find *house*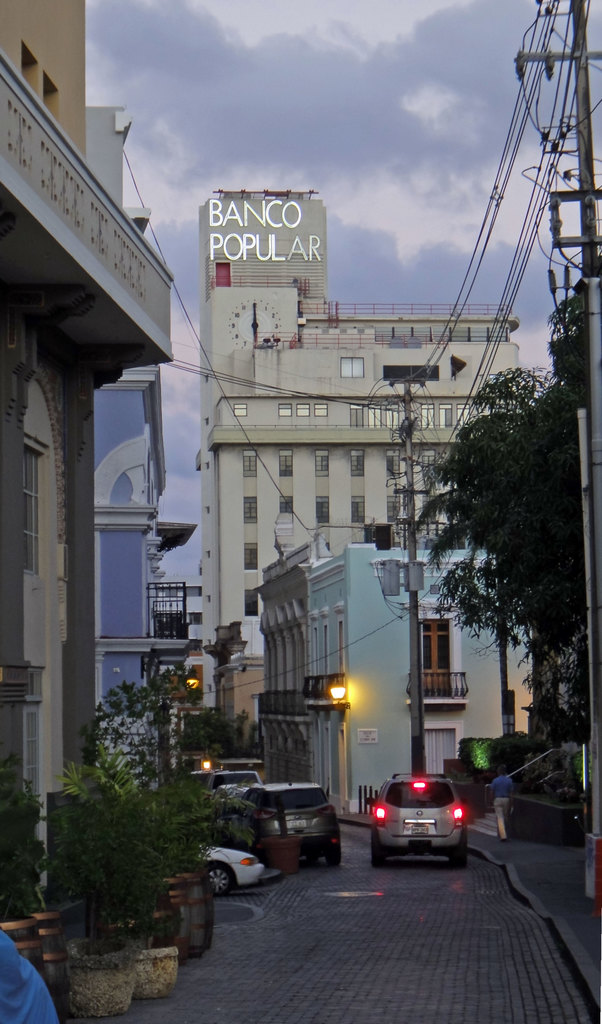
bbox(302, 543, 535, 813)
